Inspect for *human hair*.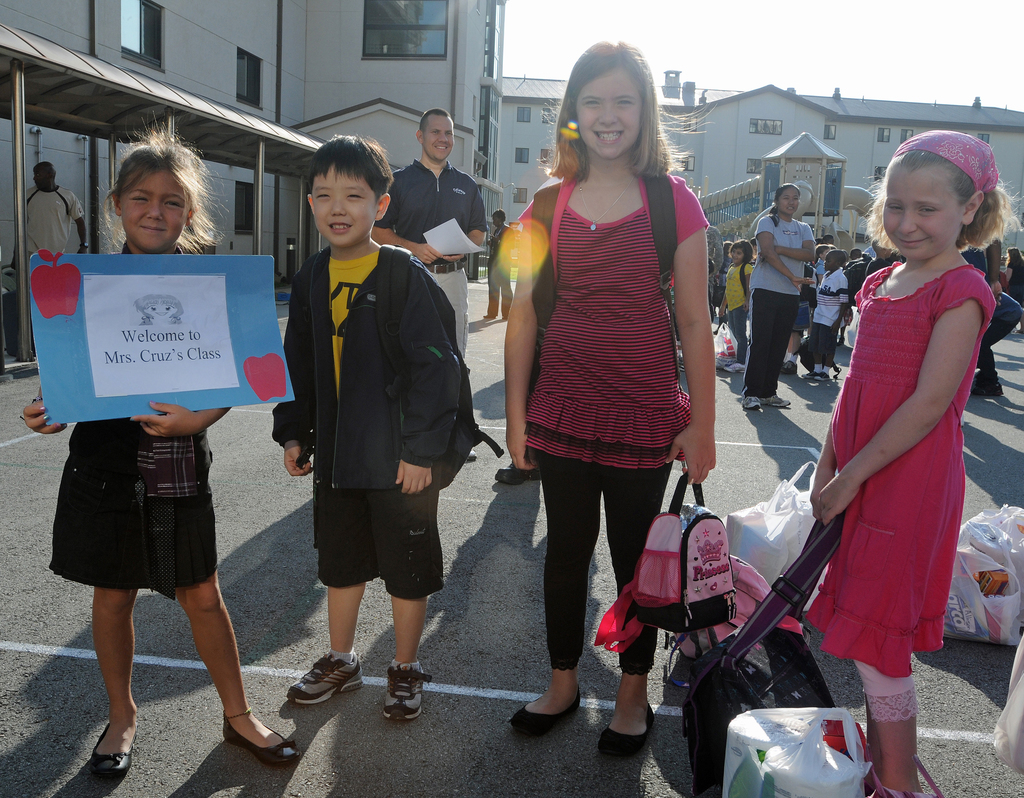
Inspection: box=[822, 232, 833, 243].
